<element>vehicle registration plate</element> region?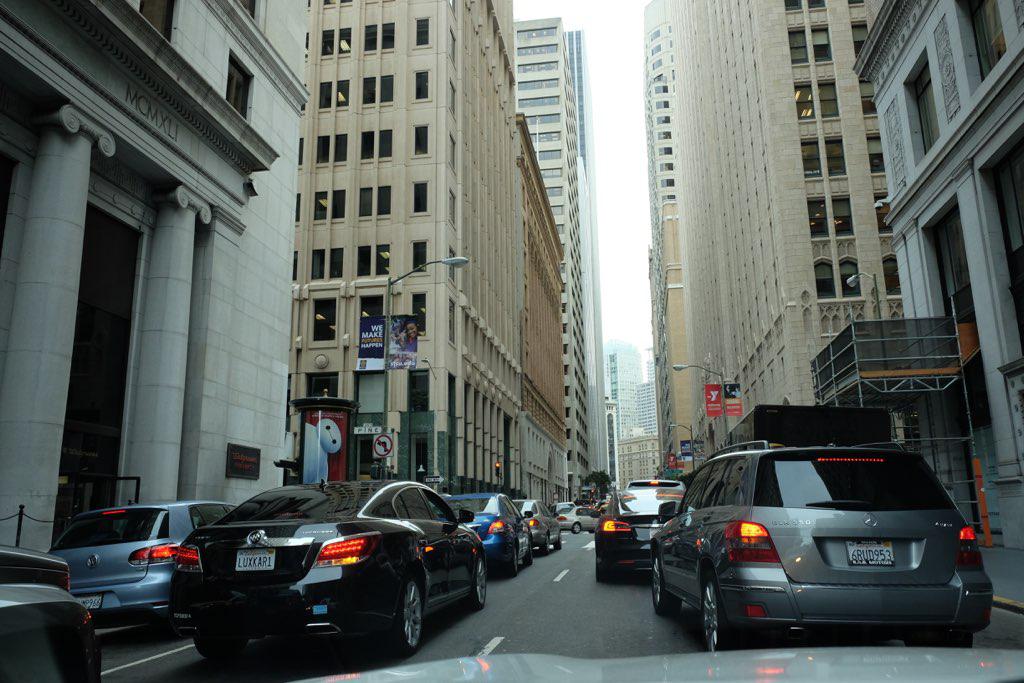
(75, 592, 103, 608)
